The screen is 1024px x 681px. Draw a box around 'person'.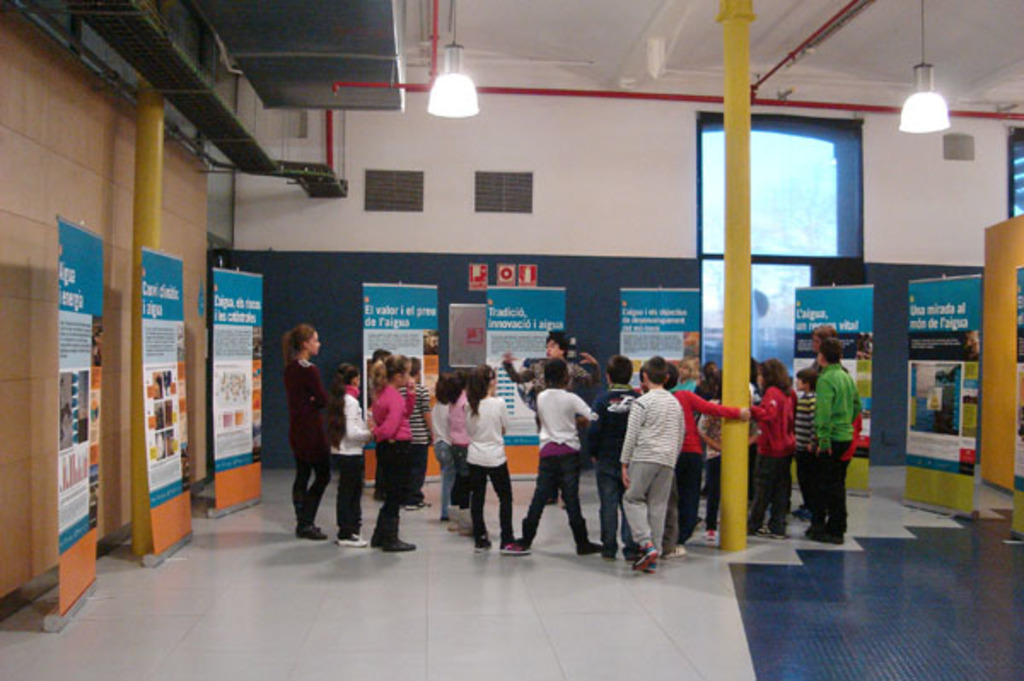
left=693, top=370, right=722, bottom=539.
